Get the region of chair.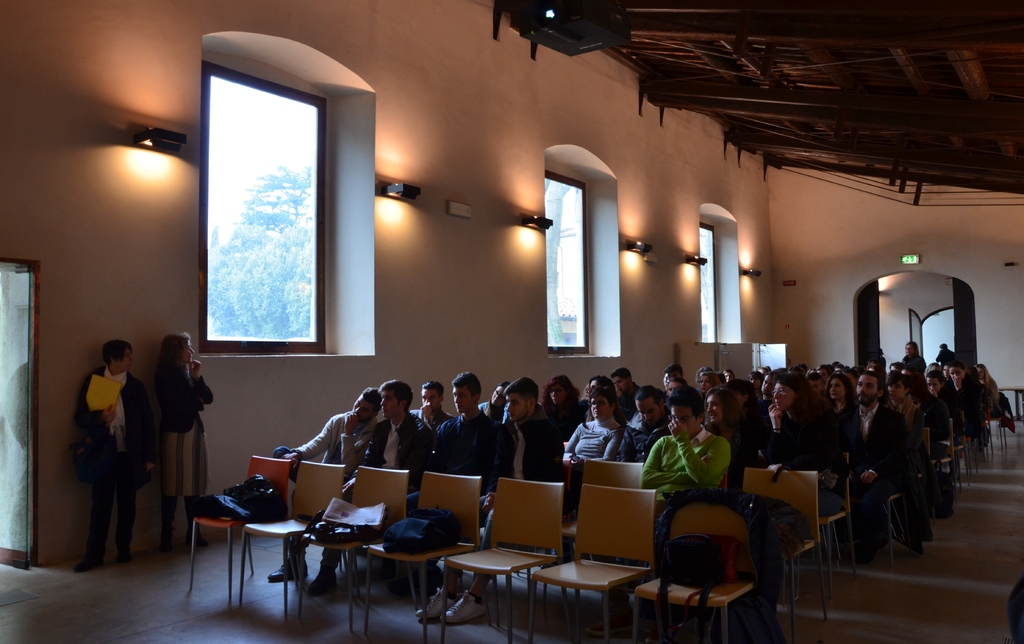
650, 492, 783, 633.
